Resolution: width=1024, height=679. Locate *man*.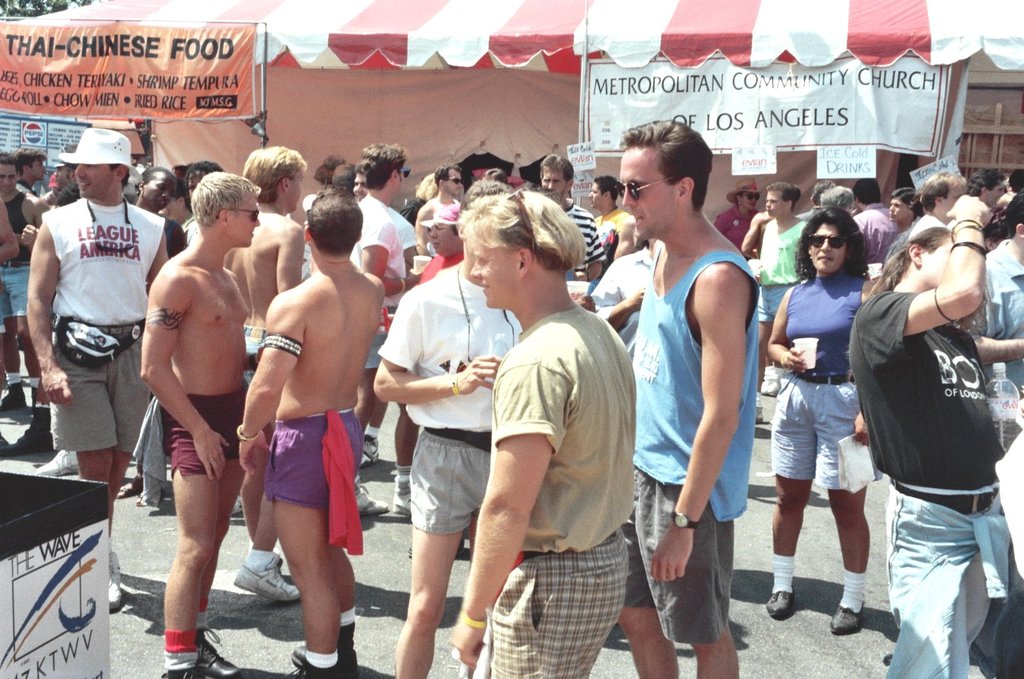
618, 117, 760, 678.
